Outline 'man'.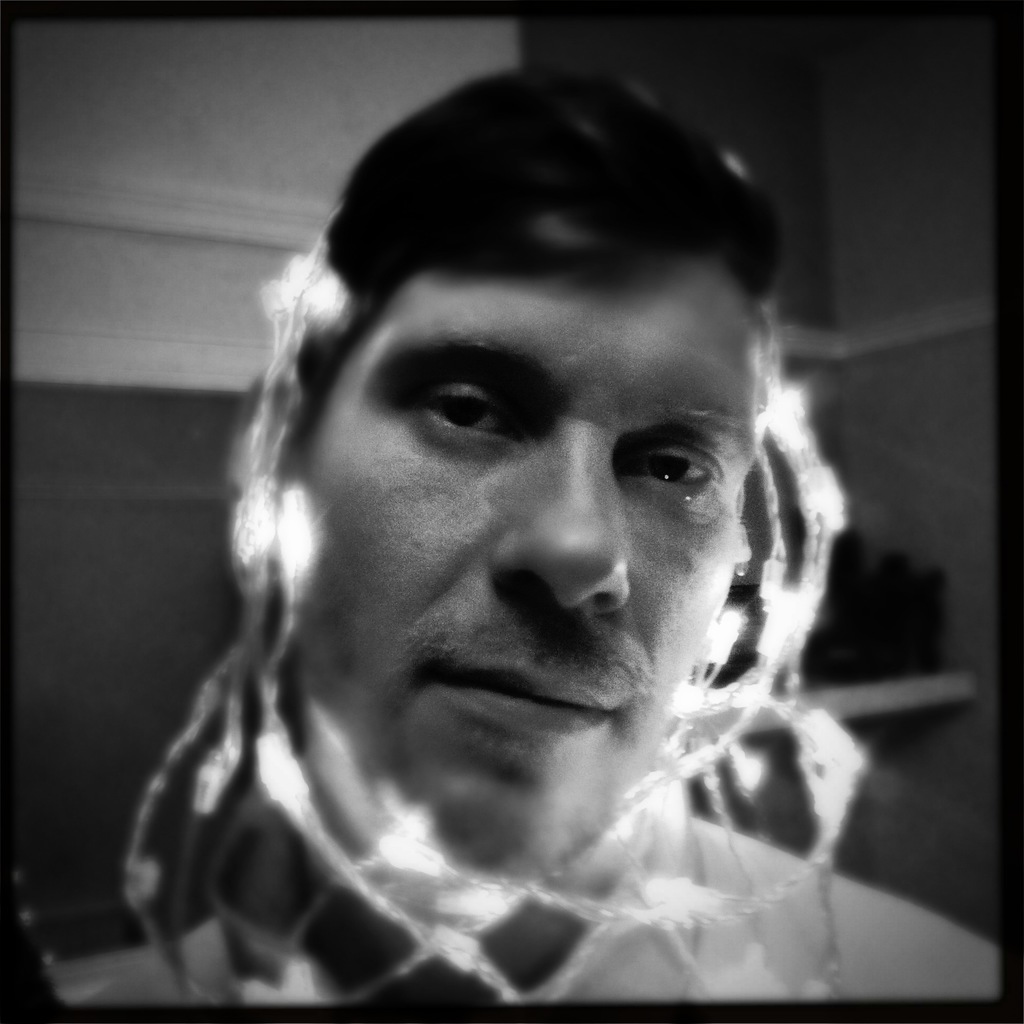
Outline: [60, 58, 984, 1023].
